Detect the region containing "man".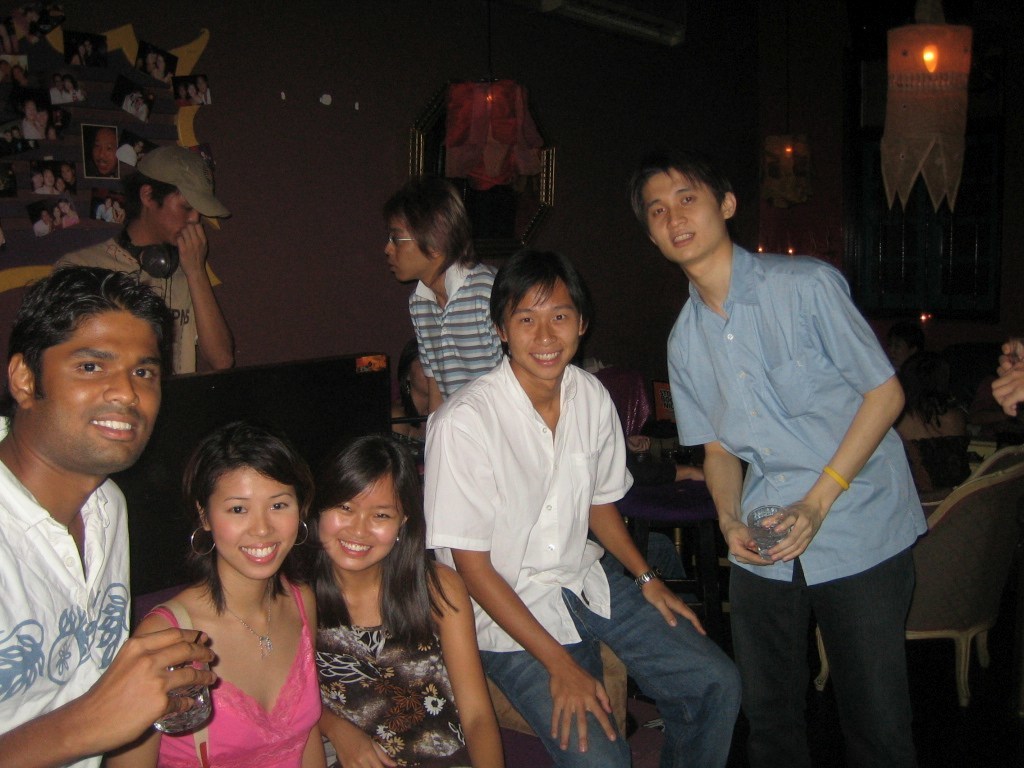
locate(0, 264, 209, 761).
